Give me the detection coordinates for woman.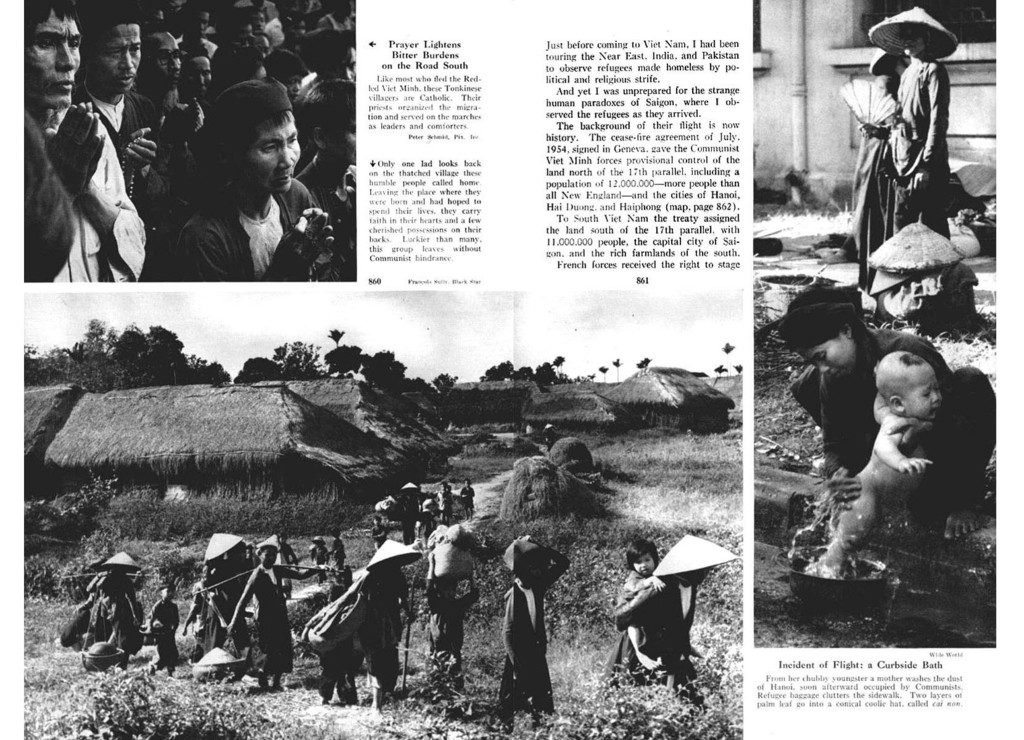
(x1=863, y1=6, x2=954, y2=241).
